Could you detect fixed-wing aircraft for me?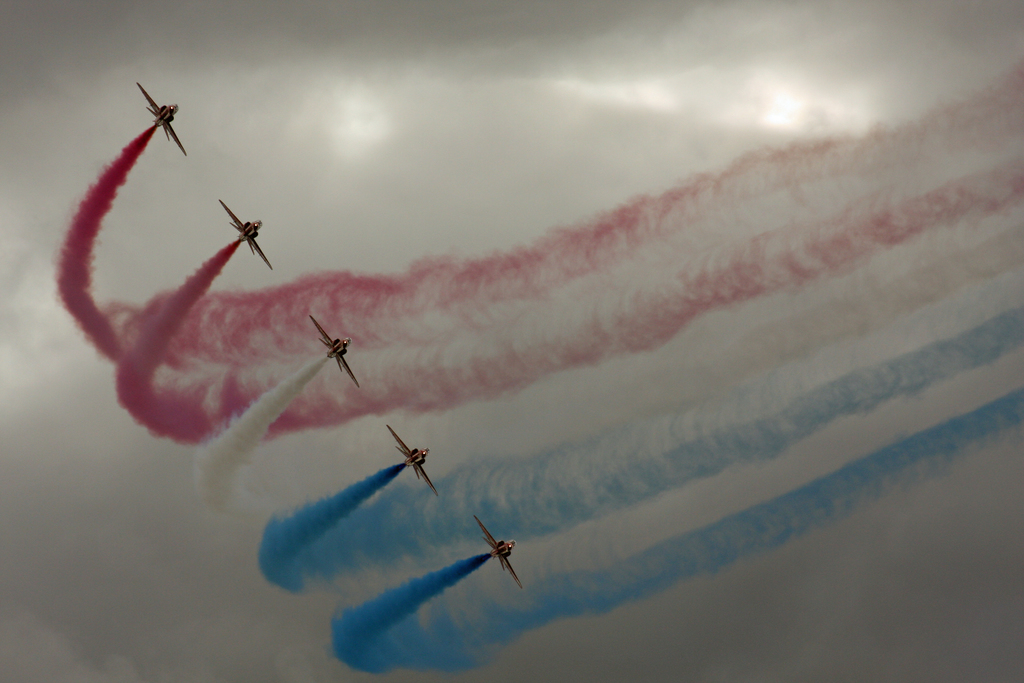
Detection result: select_region(476, 514, 519, 588).
